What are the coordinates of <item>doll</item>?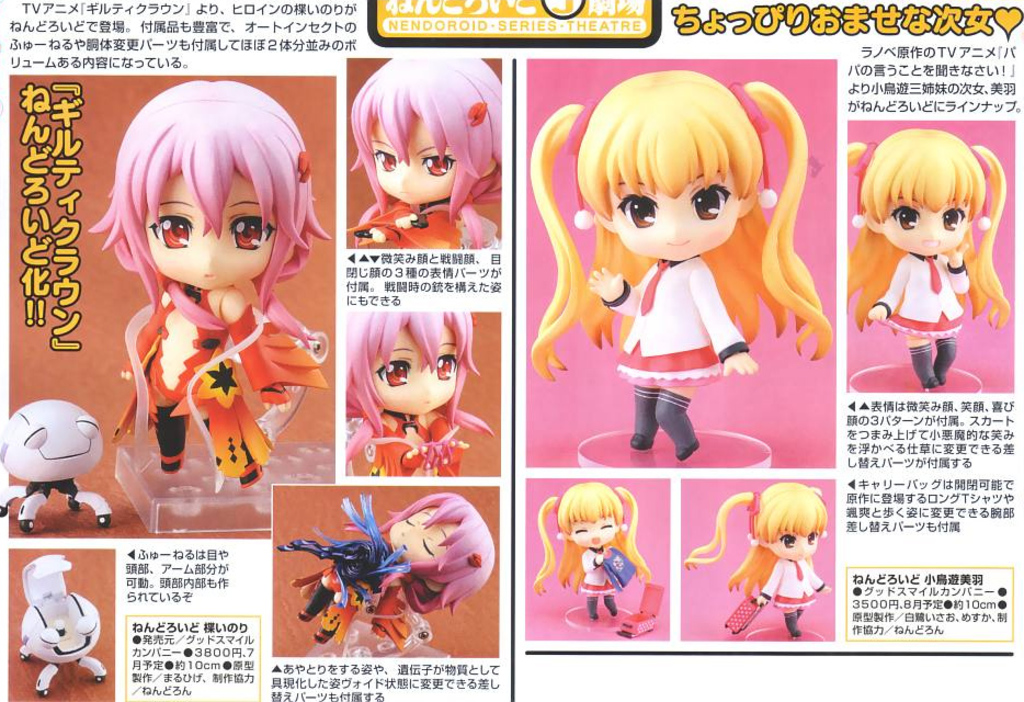
847,123,1013,393.
